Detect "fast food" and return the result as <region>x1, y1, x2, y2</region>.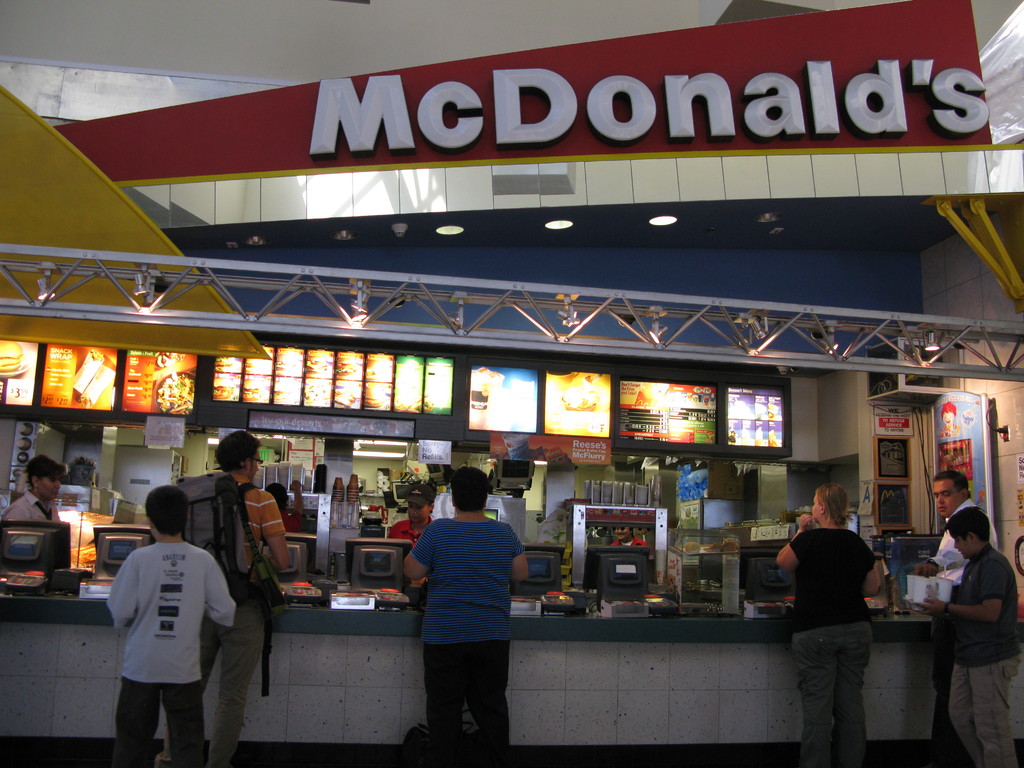
<region>157, 379, 191, 412</region>.
